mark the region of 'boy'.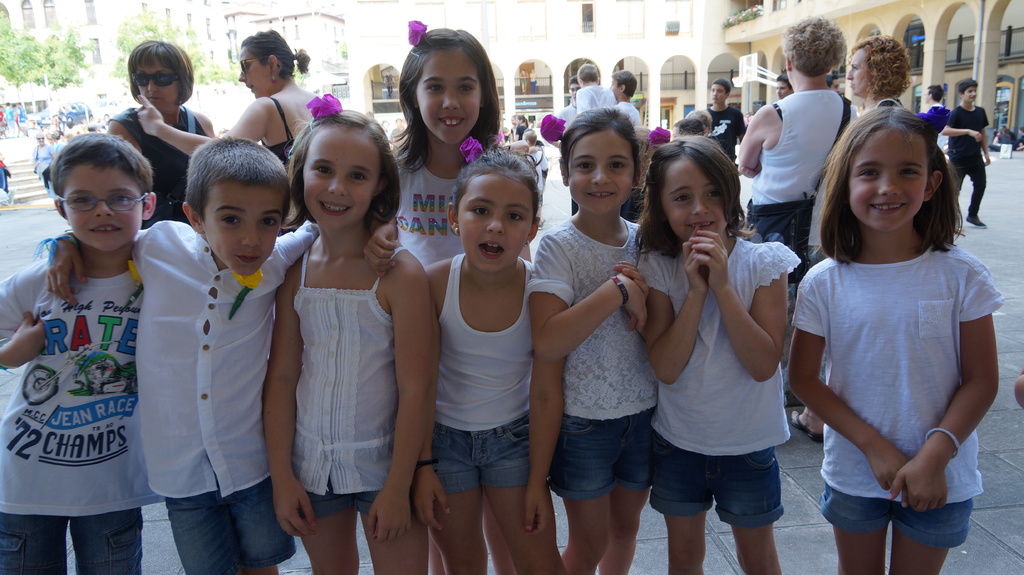
Region: bbox=(577, 61, 616, 116).
